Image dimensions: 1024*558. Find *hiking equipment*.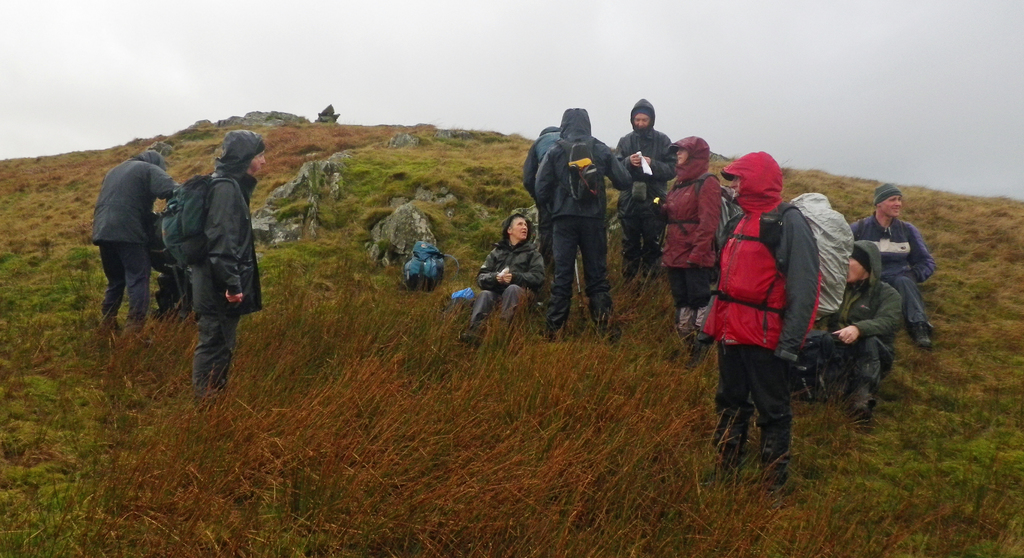
pyautogui.locateOnScreen(555, 132, 604, 203).
